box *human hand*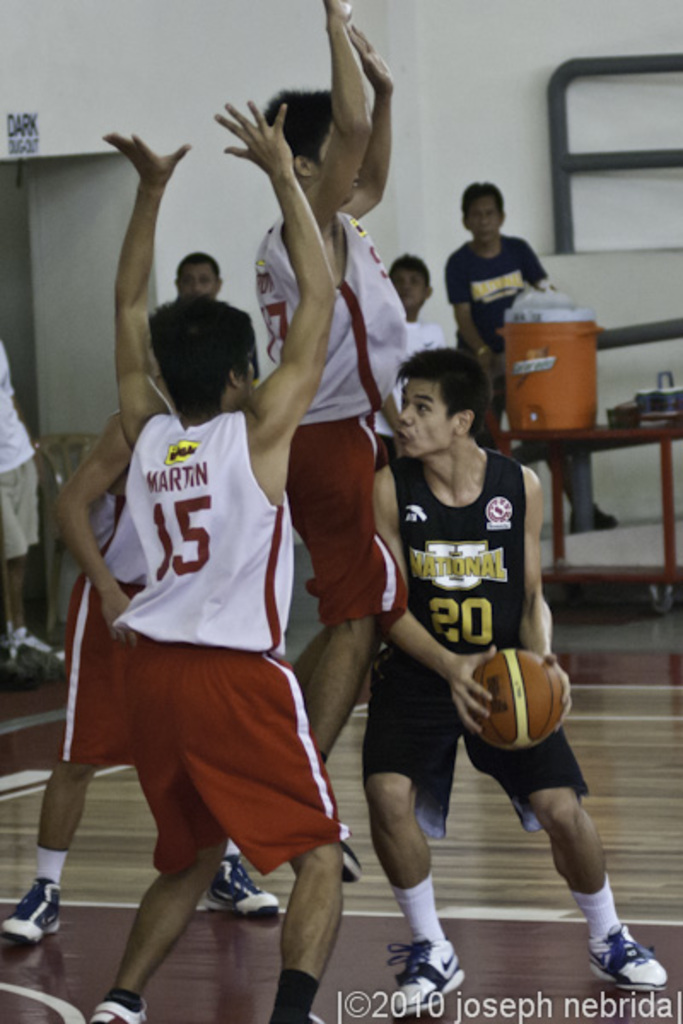
region(347, 20, 400, 99)
